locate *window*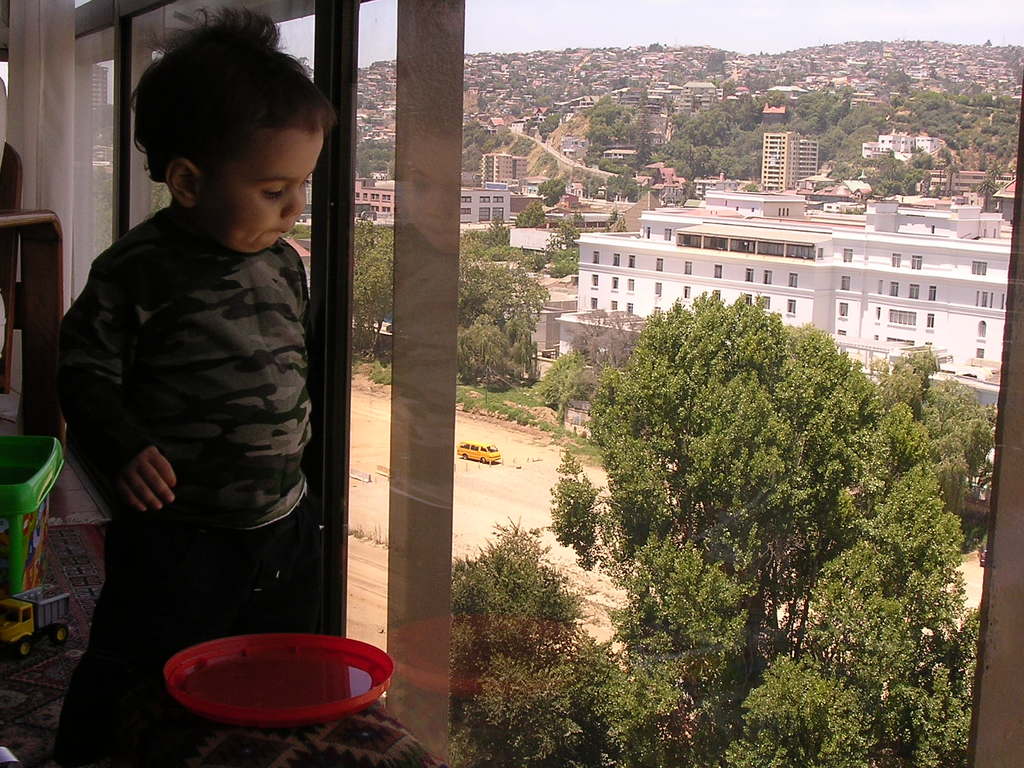
x1=976 y1=319 x2=986 y2=335
